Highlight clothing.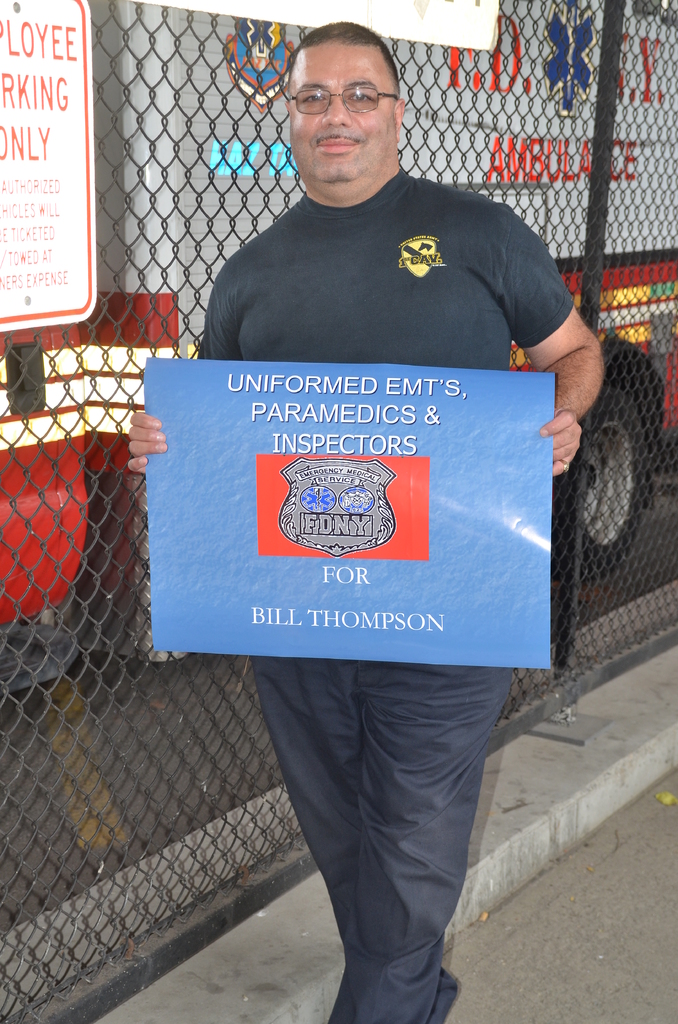
Highlighted region: rect(200, 163, 577, 1023).
